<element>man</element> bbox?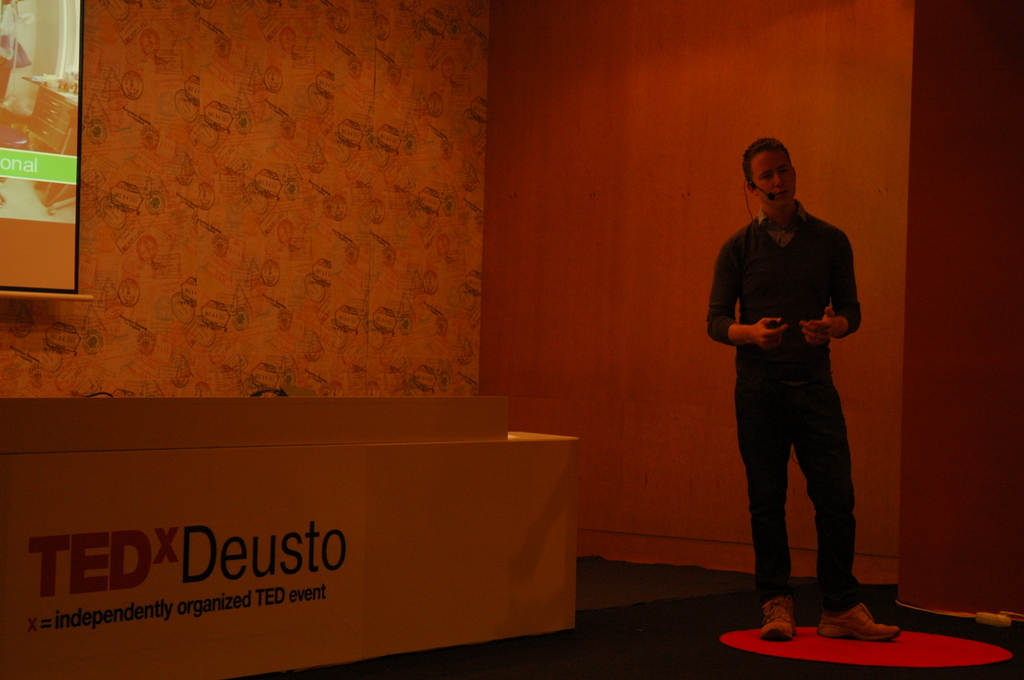
region(705, 131, 879, 649)
